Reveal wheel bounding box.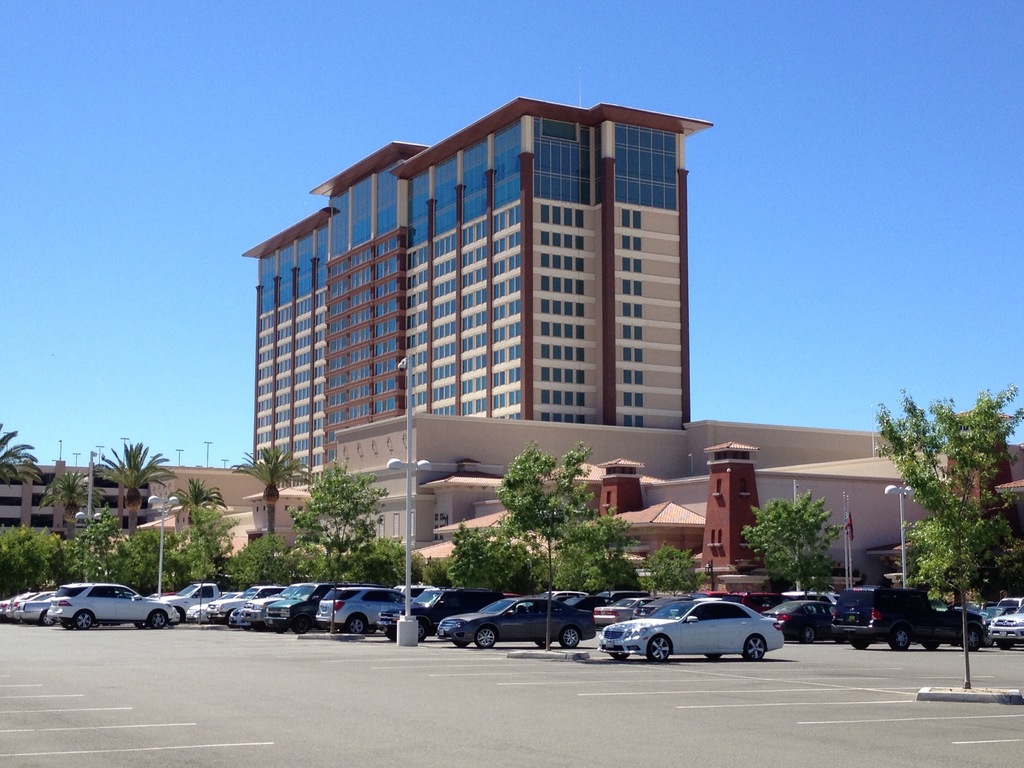
Revealed: 241/625/252/632.
